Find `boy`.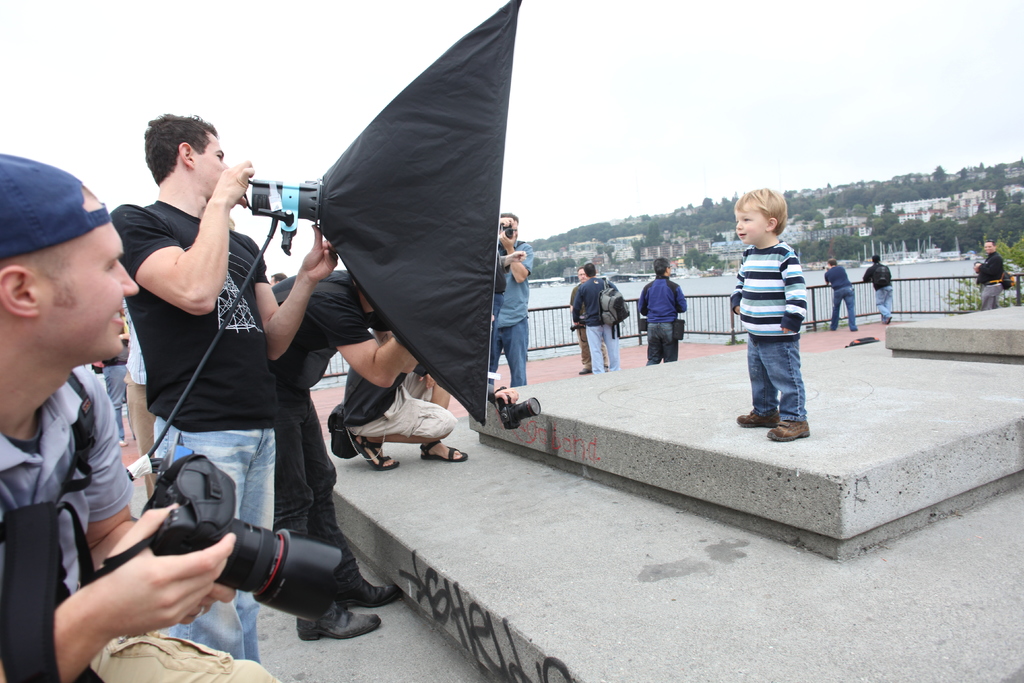
<bbox>116, 106, 344, 666</bbox>.
